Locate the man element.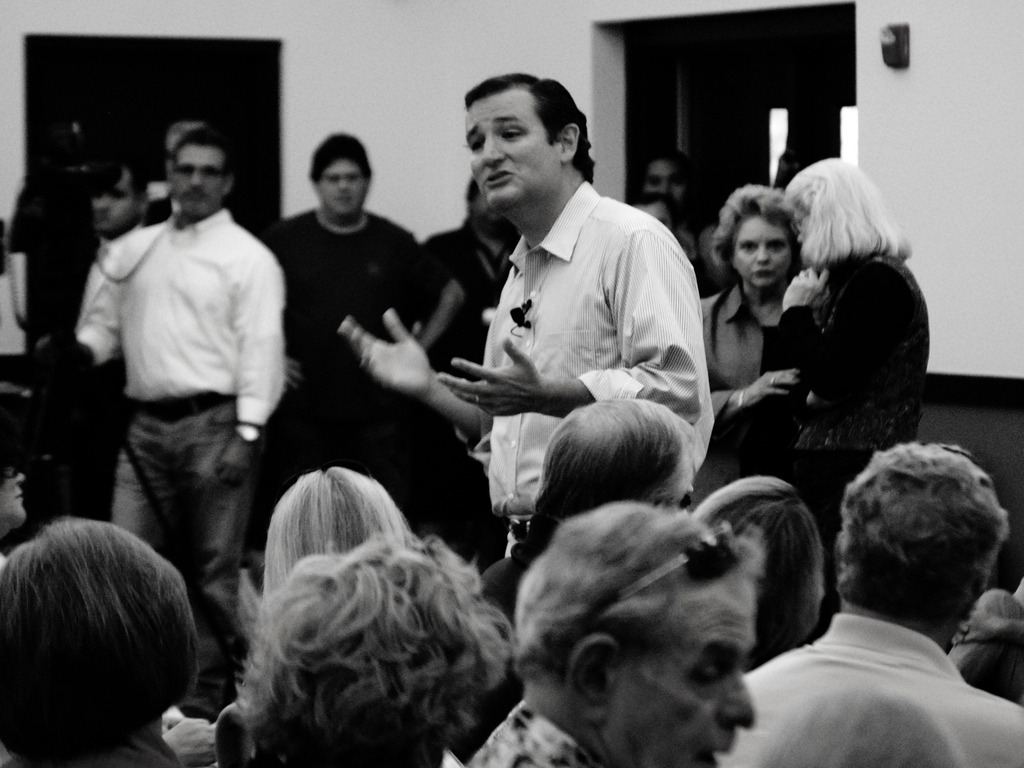
Element bbox: [260, 131, 413, 582].
